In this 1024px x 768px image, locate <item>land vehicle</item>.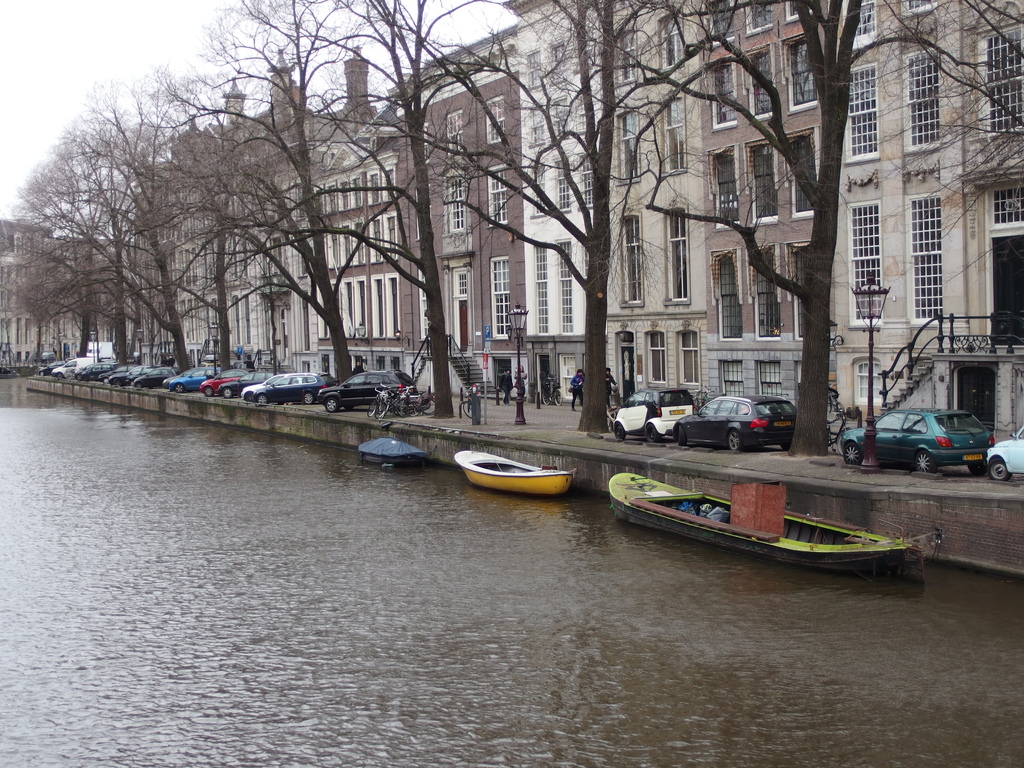
Bounding box: 125,363,156,385.
